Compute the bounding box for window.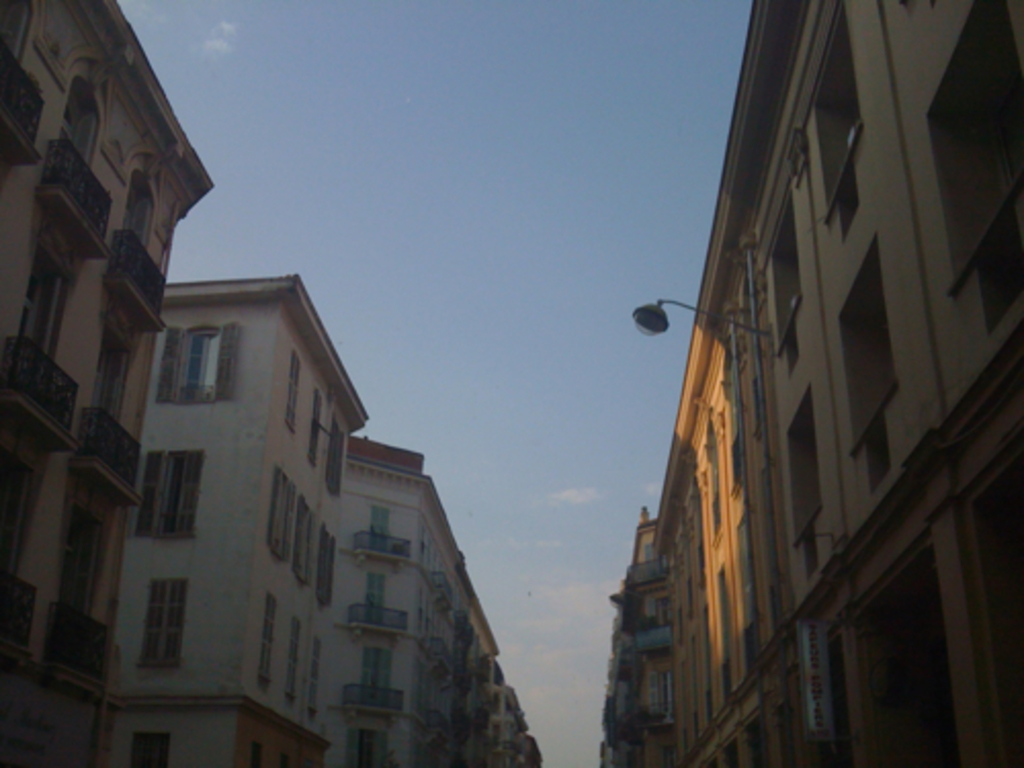
125,713,184,766.
